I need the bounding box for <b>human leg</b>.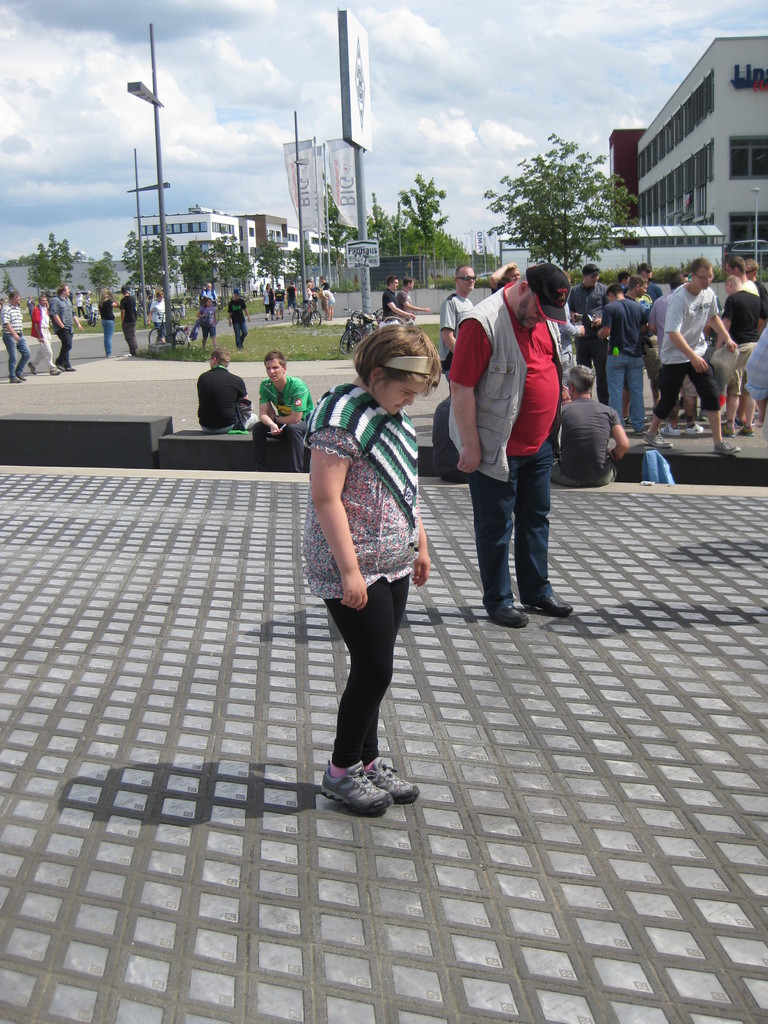
Here it is: rect(56, 326, 72, 369).
